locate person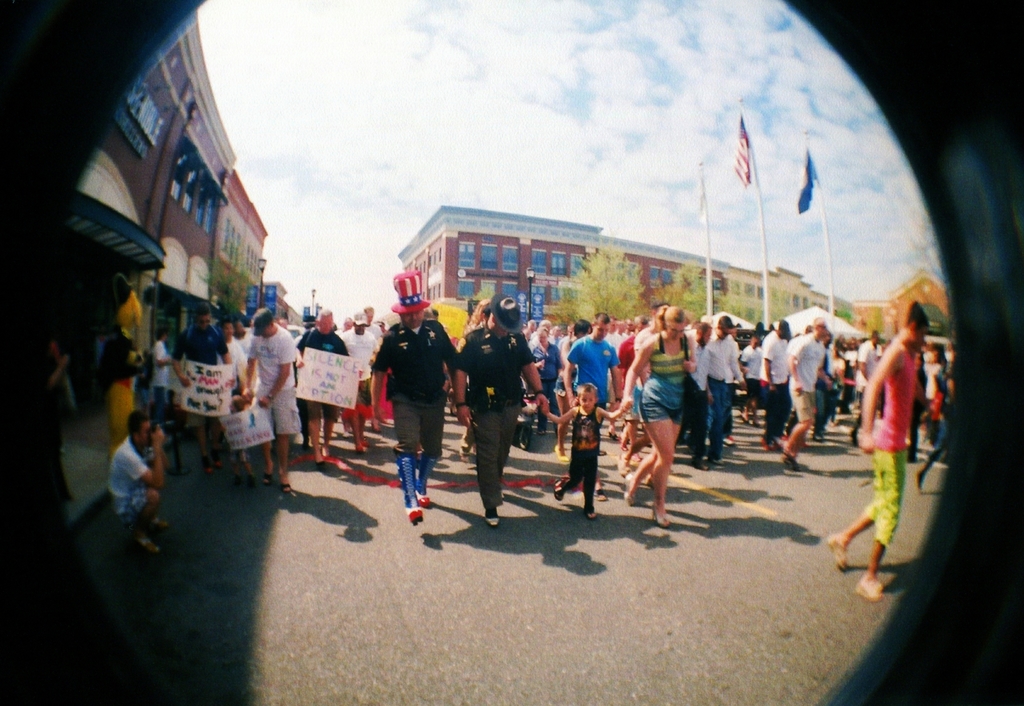
locate(561, 311, 623, 503)
